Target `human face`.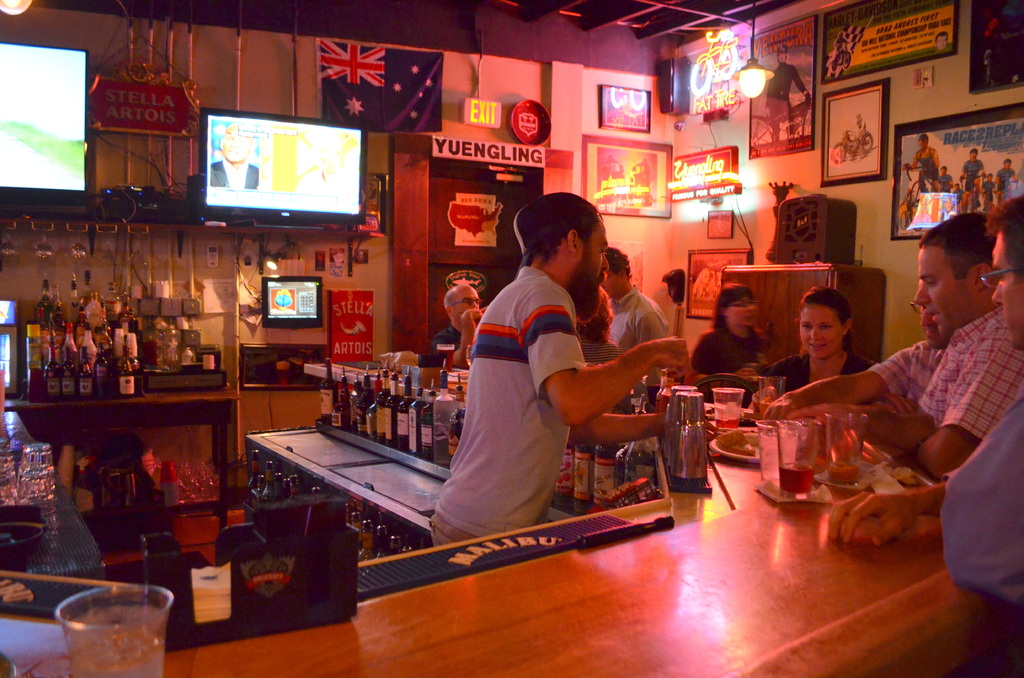
Target region: pyautogui.locateOnScreen(581, 215, 609, 289).
